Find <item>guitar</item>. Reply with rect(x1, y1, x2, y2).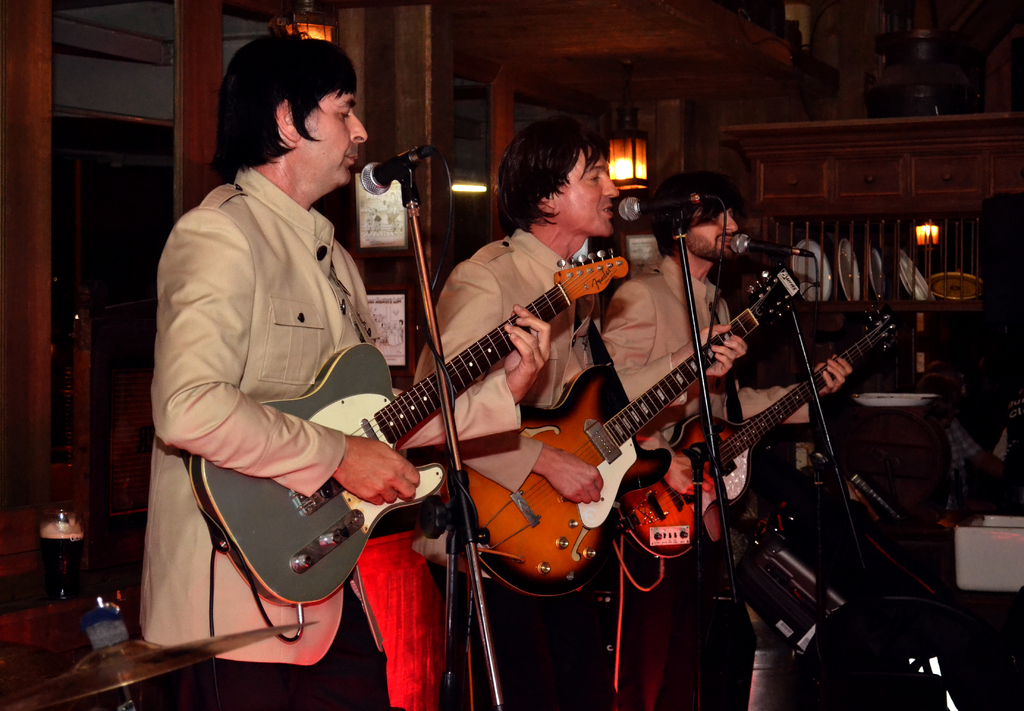
rect(182, 248, 626, 632).
